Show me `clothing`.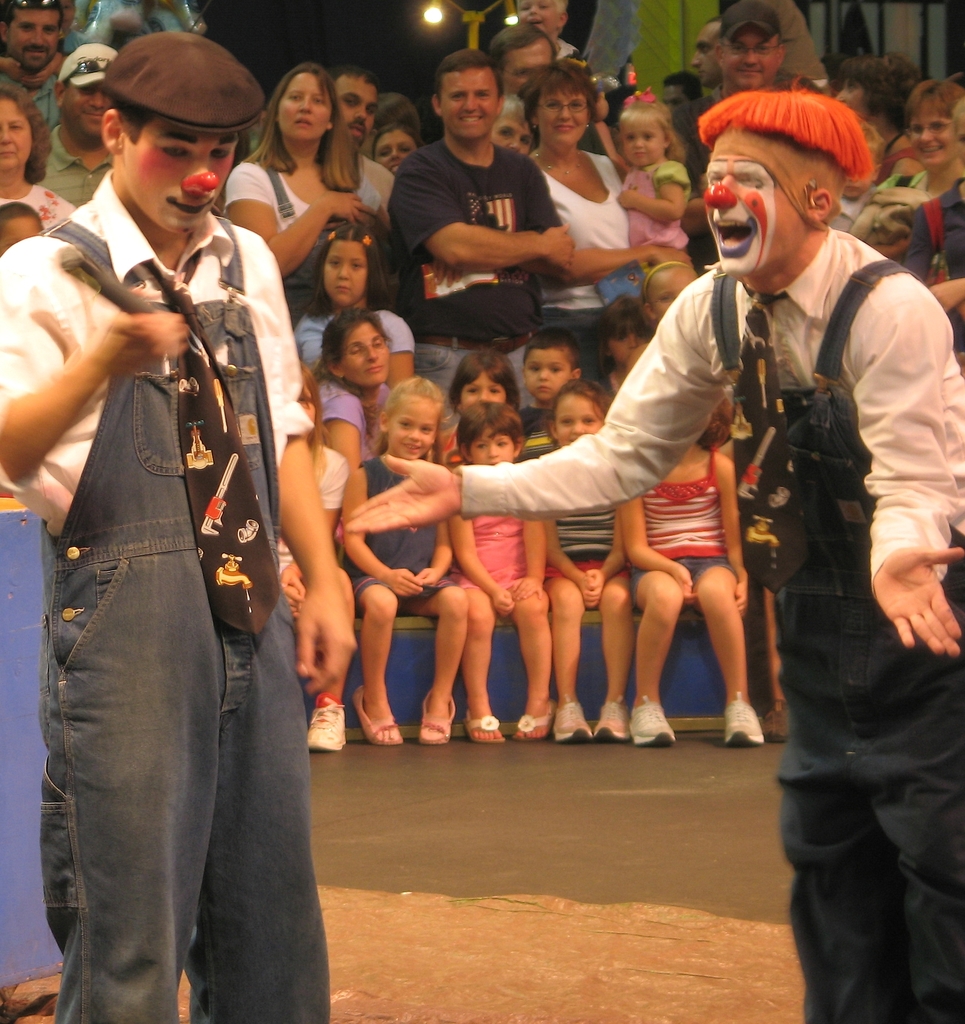
`clothing` is here: bbox=[896, 190, 964, 372].
